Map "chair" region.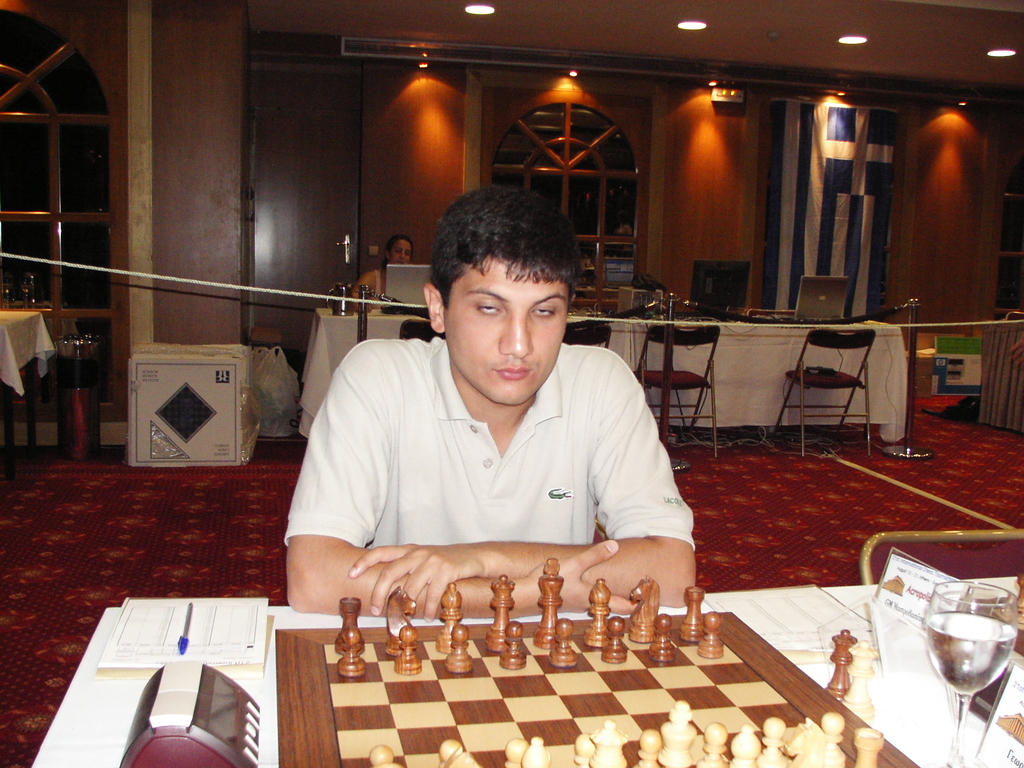
Mapped to {"x1": 401, "y1": 320, "x2": 444, "y2": 339}.
